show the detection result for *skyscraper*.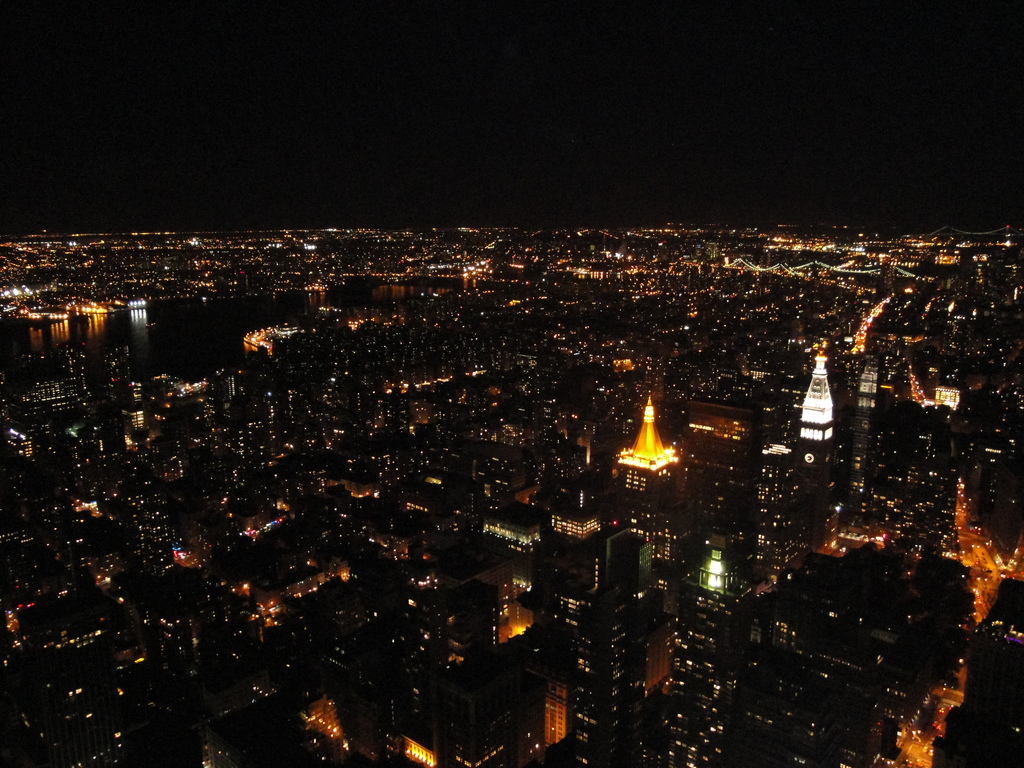
(left=125, top=379, right=144, bottom=405).
